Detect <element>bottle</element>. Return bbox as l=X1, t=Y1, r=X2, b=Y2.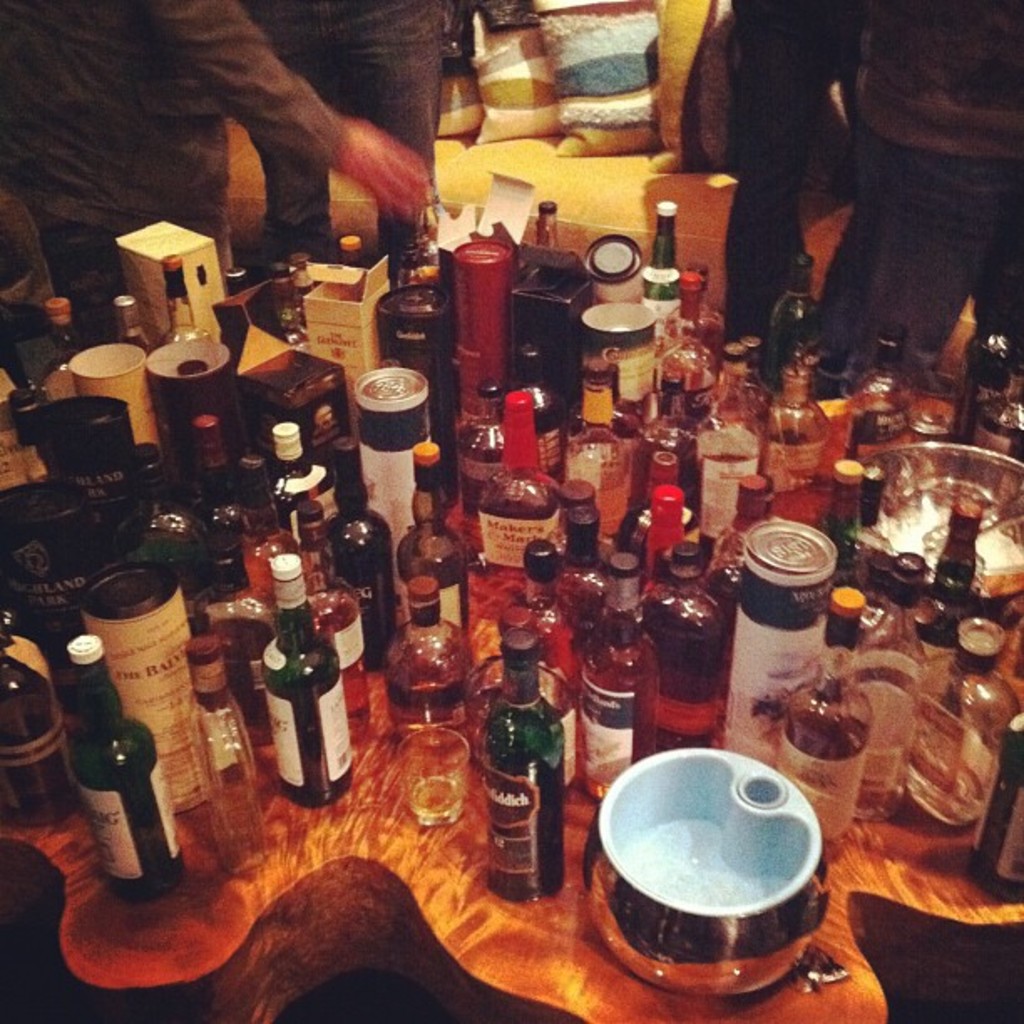
l=778, t=589, r=875, b=848.
